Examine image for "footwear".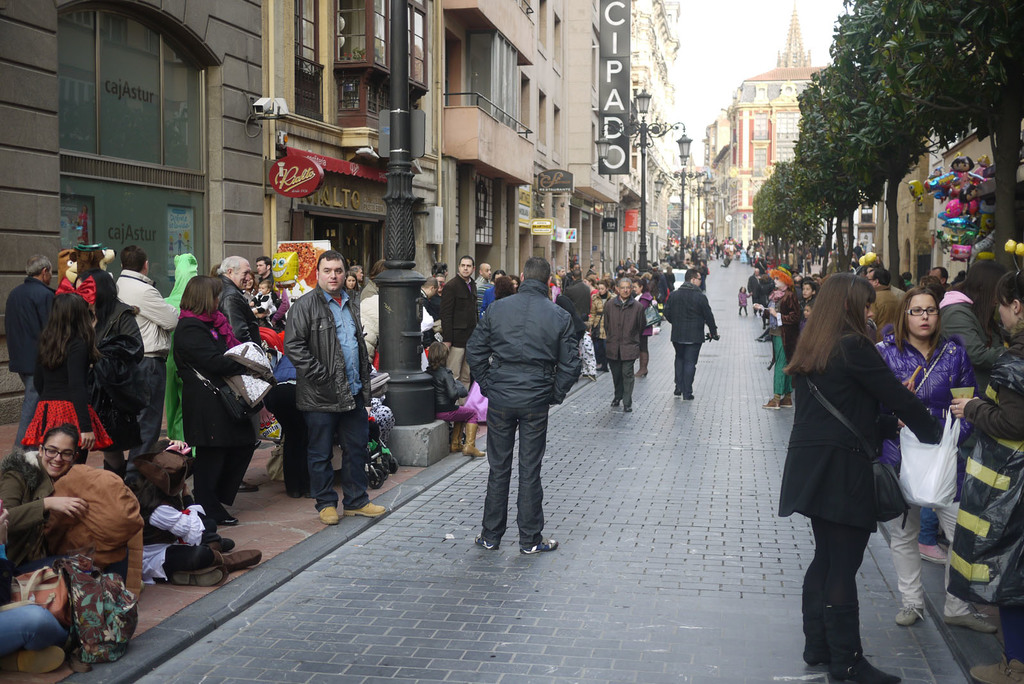
Examination result: [685, 395, 694, 402].
